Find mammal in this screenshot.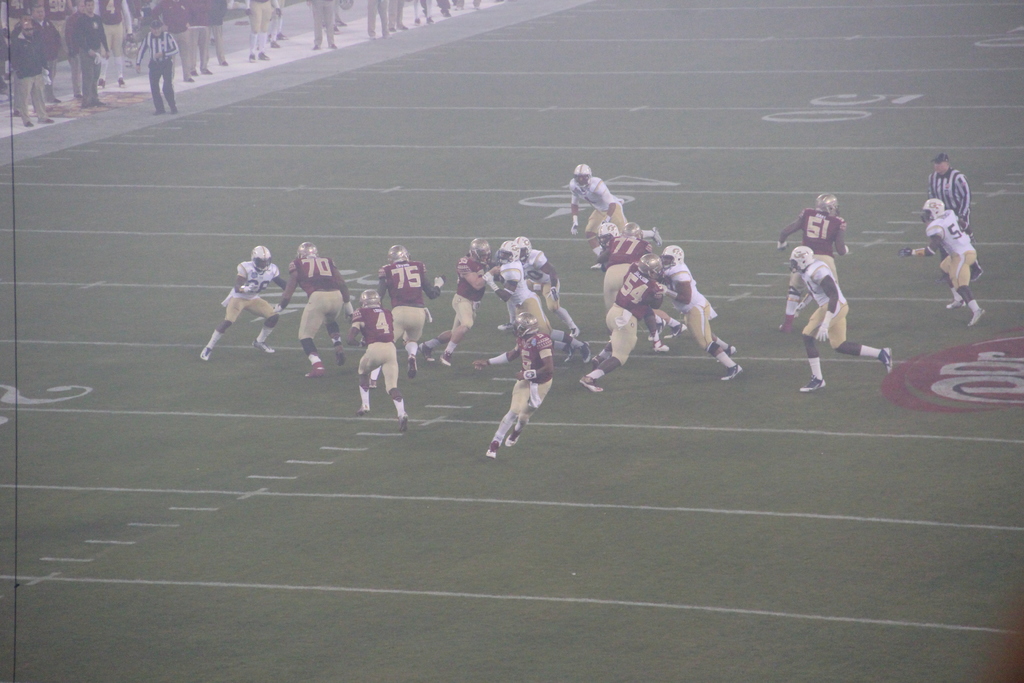
The bounding box for mammal is 207 250 284 364.
